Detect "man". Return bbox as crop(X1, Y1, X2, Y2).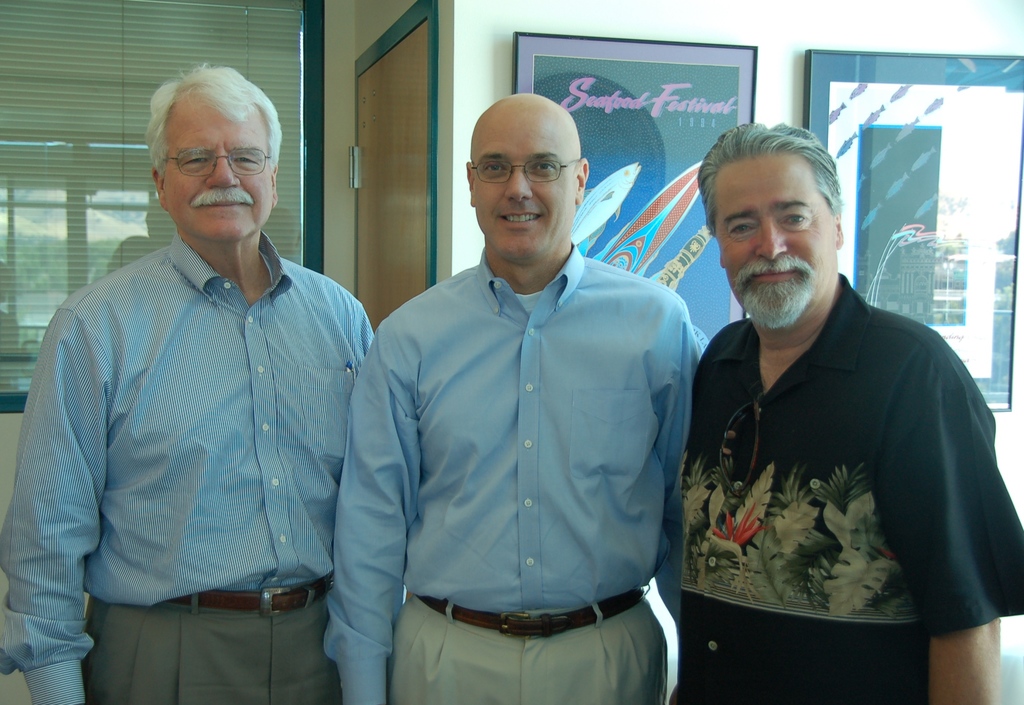
crop(321, 93, 707, 704).
